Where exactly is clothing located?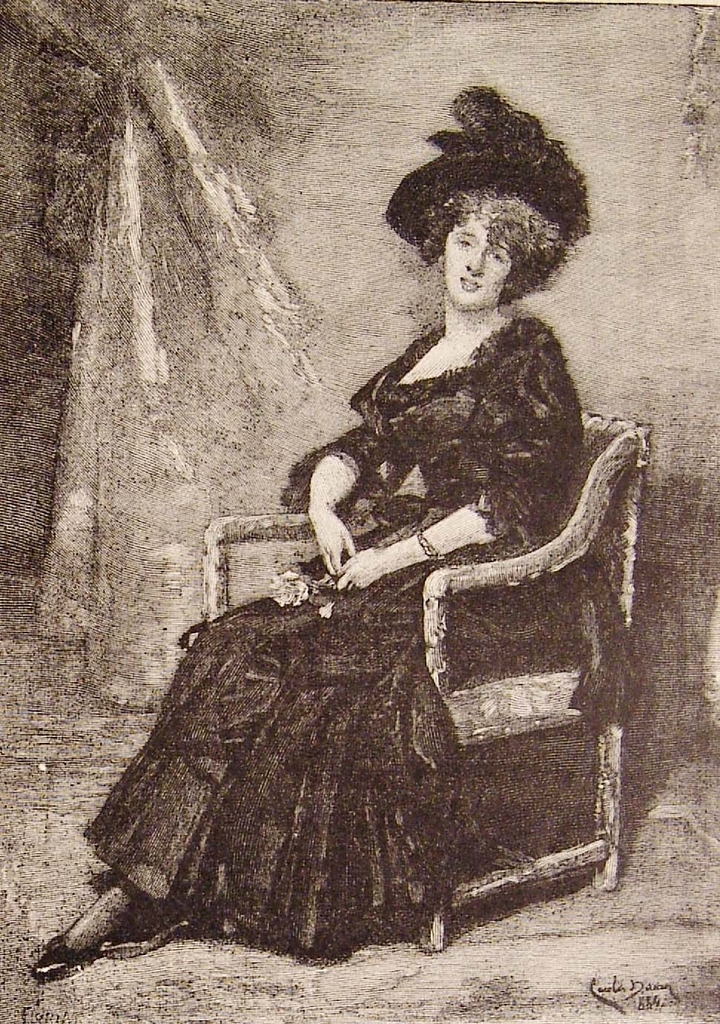
Its bounding box is l=79, t=314, r=650, b=972.
